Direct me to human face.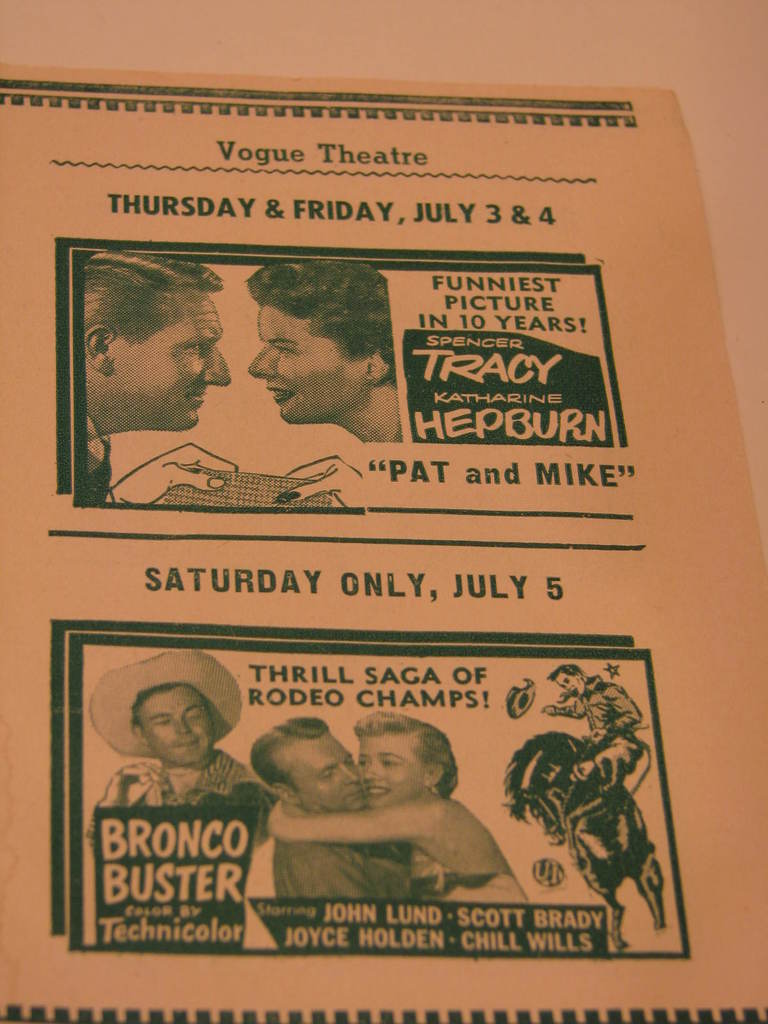
Direction: x1=279, y1=739, x2=370, y2=811.
